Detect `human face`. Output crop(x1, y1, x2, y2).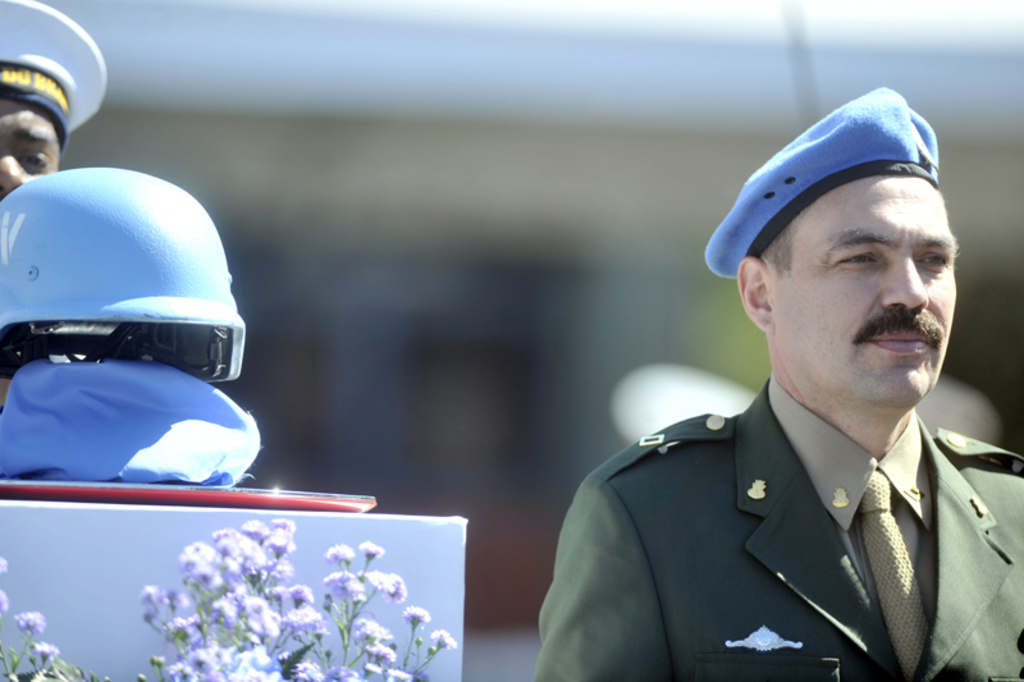
crop(0, 95, 63, 200).
